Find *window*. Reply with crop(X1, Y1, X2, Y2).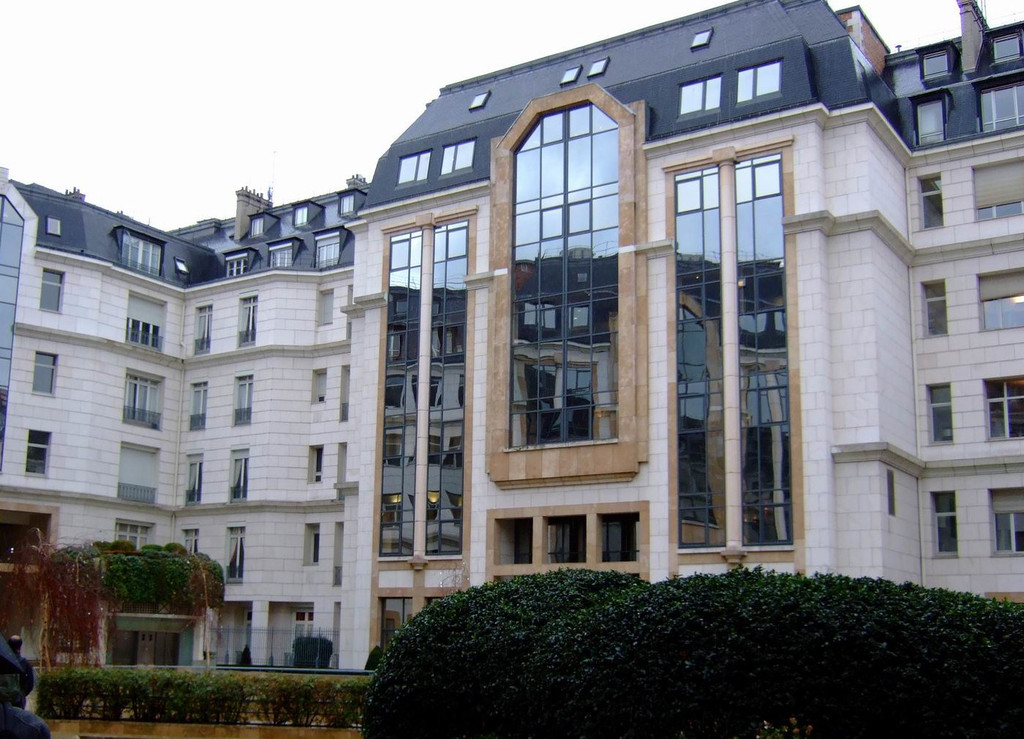
crop(977, 268, 1023, 331).
